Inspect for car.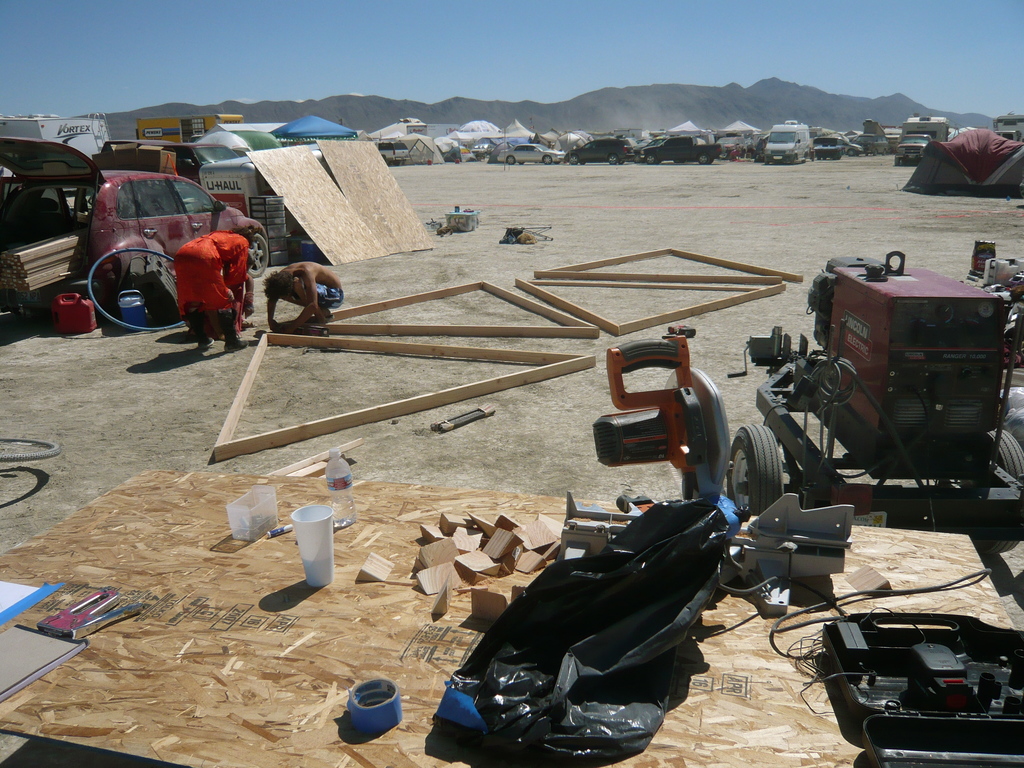
Inspection: [499, 143, 562, 165].
